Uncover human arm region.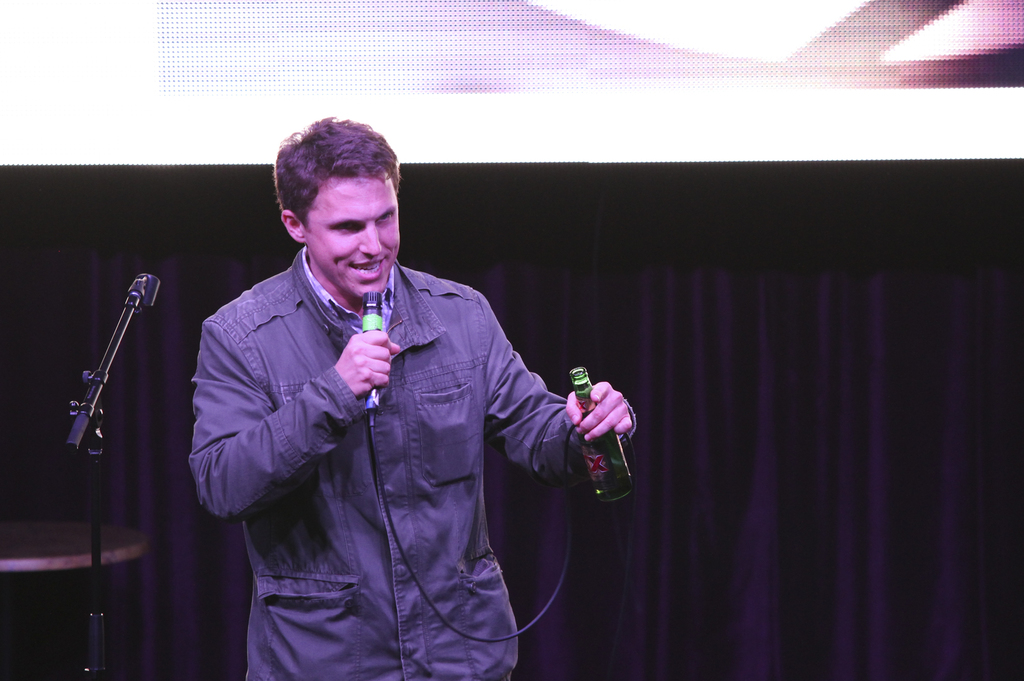
Uncovered: [187,317,399,521].
